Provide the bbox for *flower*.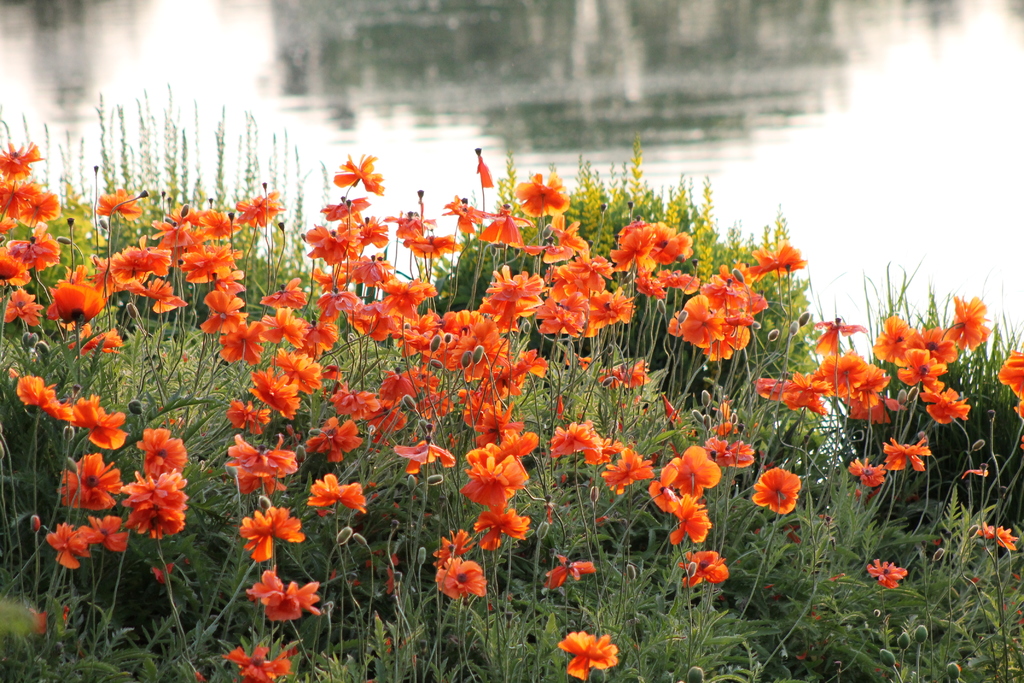
700 261 748 312.
